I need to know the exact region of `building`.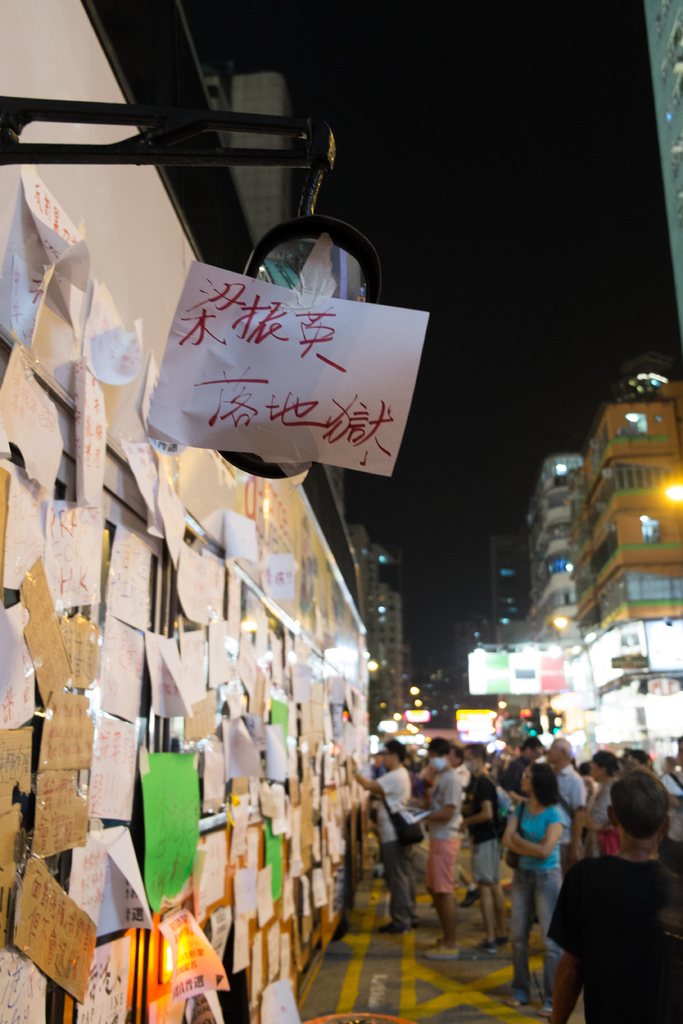
Region: (x1=570, y1=371, x2=682, y2=774).
